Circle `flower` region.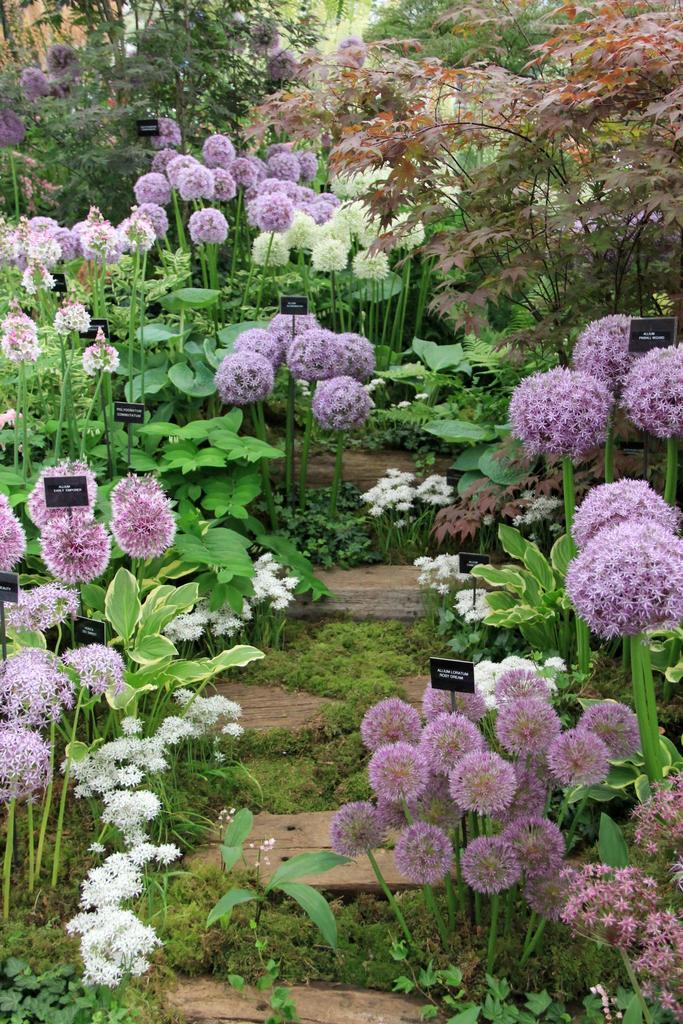
Region: bbox=(625, 767, 682, 858).
